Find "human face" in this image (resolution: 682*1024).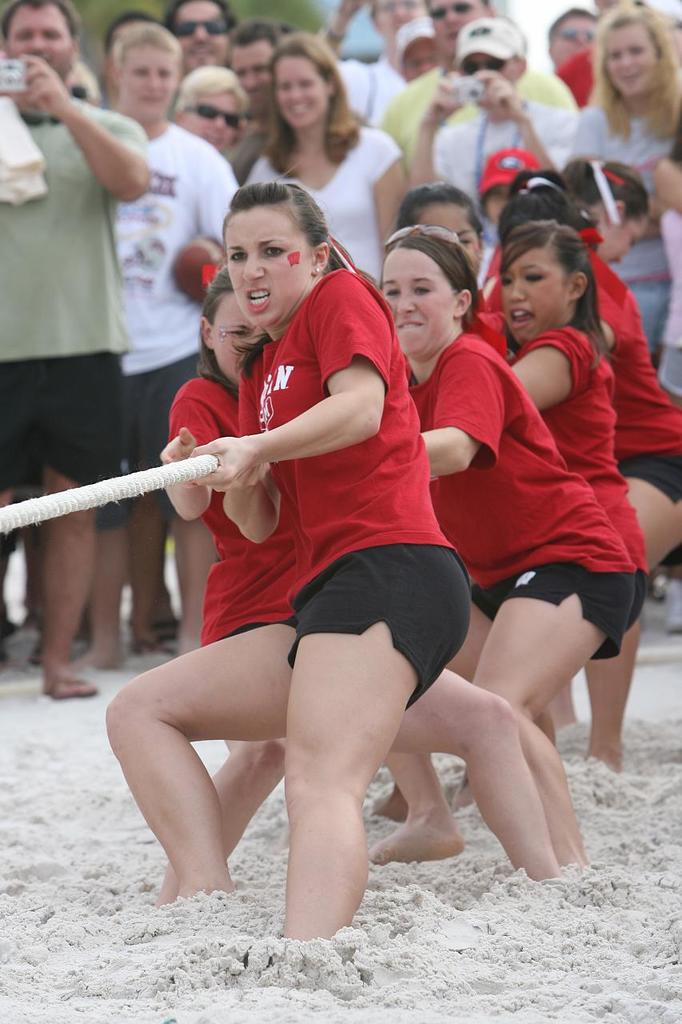
region(602, 26, 655, 91).
